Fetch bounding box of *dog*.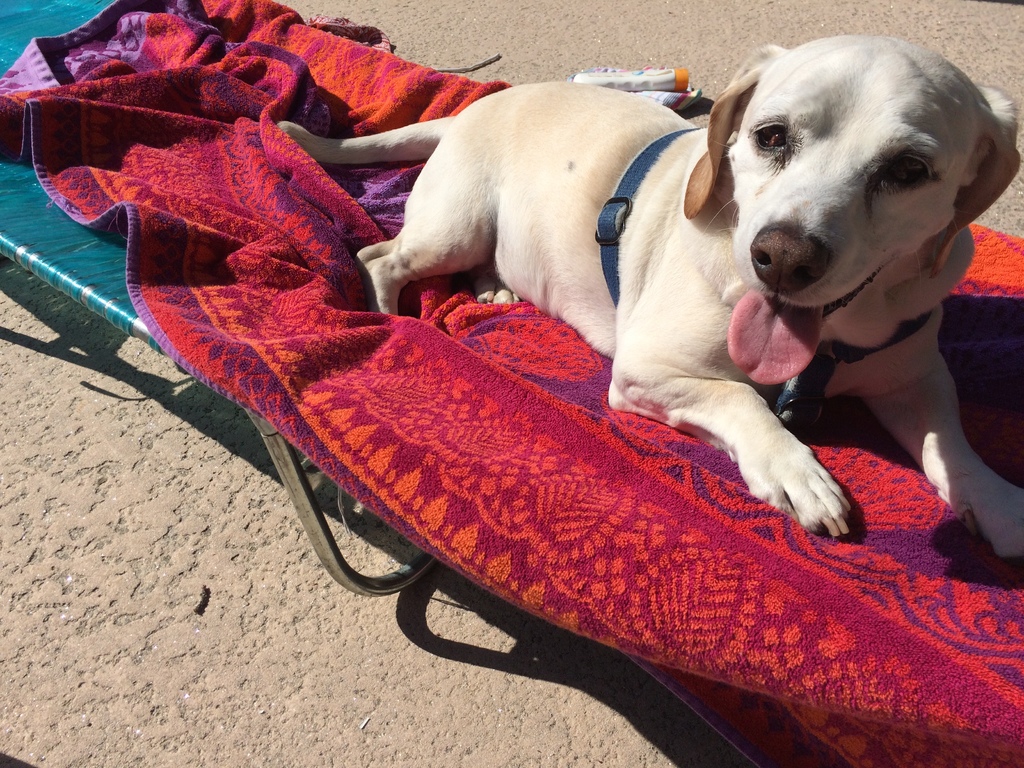
Bbox: (268,31,1023,553).
